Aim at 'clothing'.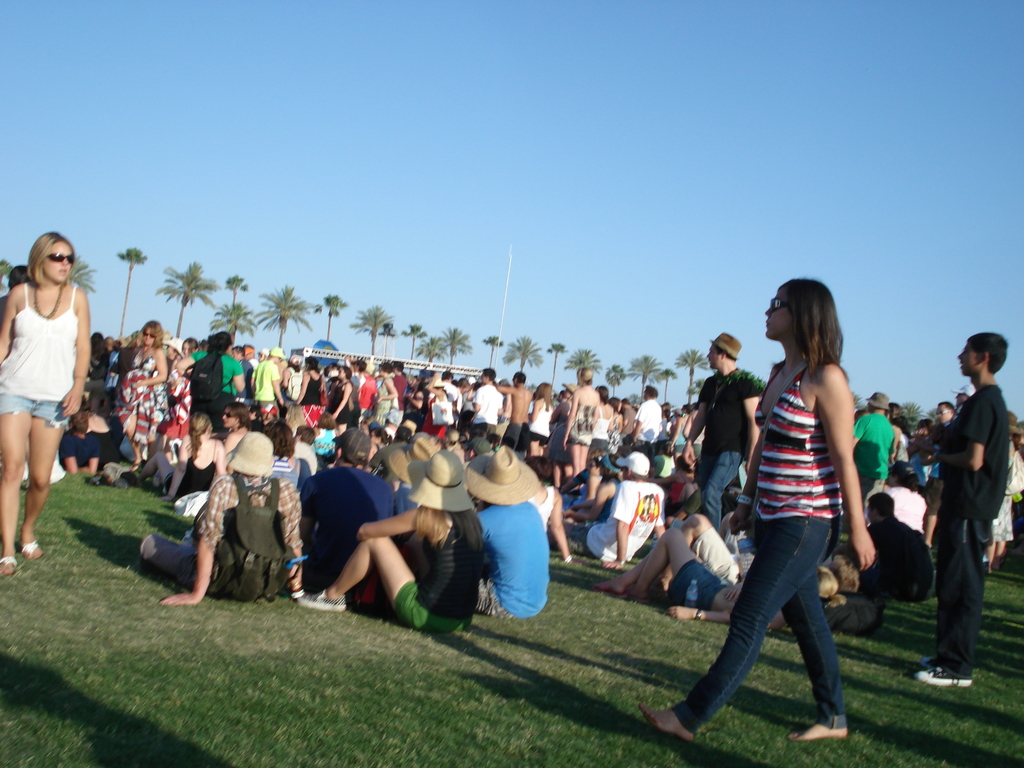
Aimed at [302, 463, 395, 586].
